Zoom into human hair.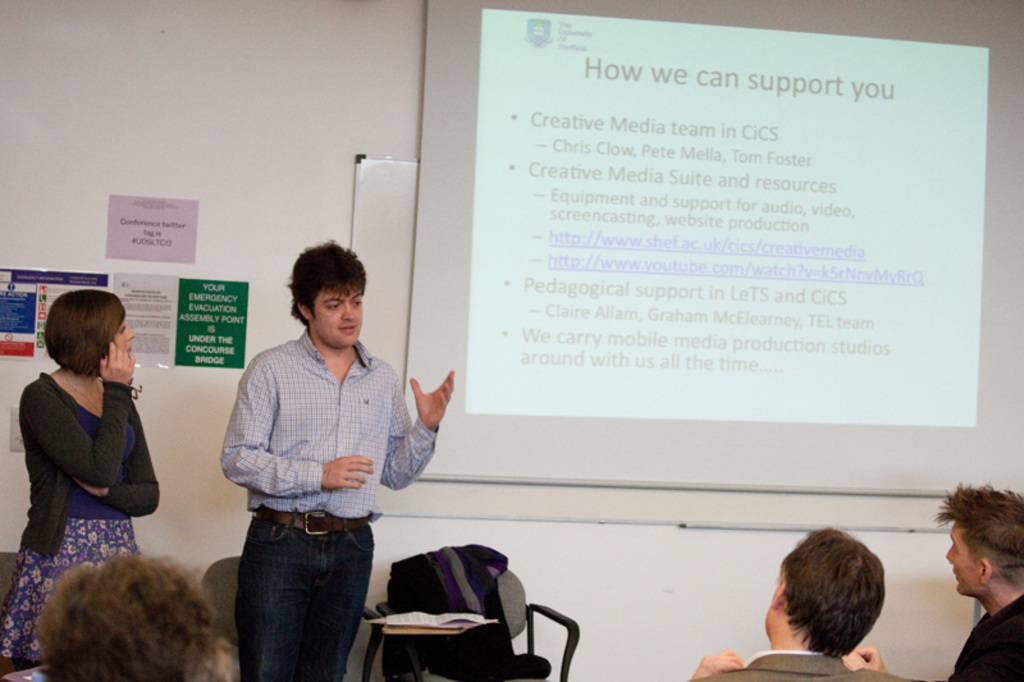
Zoom target: crop(289, 241, 372, 347).
